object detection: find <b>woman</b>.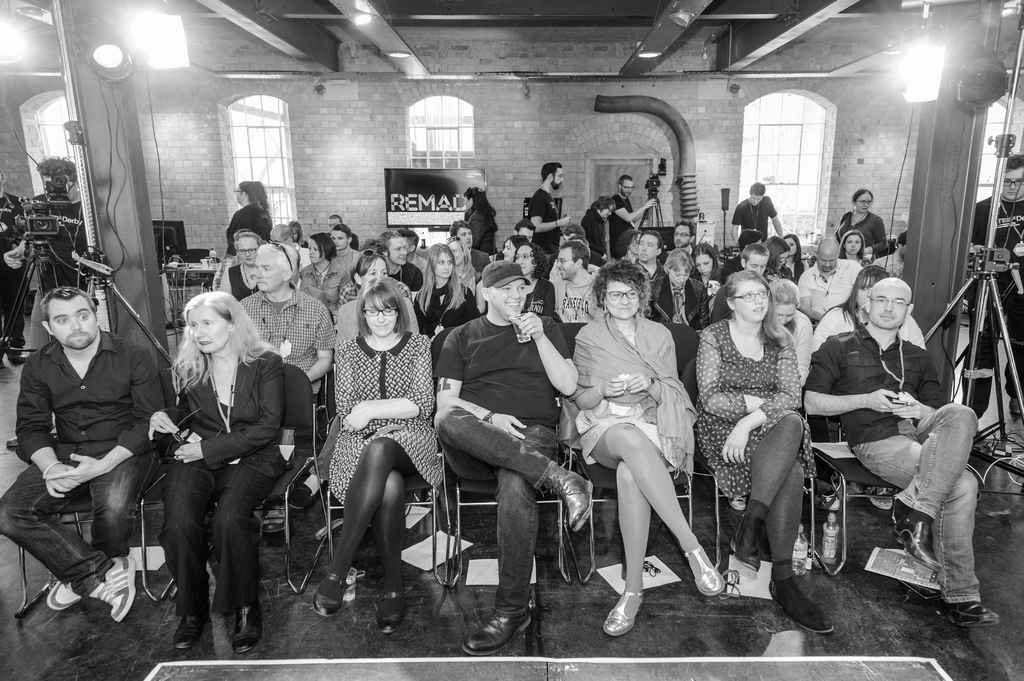
bbox(149, 292, 294, 658).
